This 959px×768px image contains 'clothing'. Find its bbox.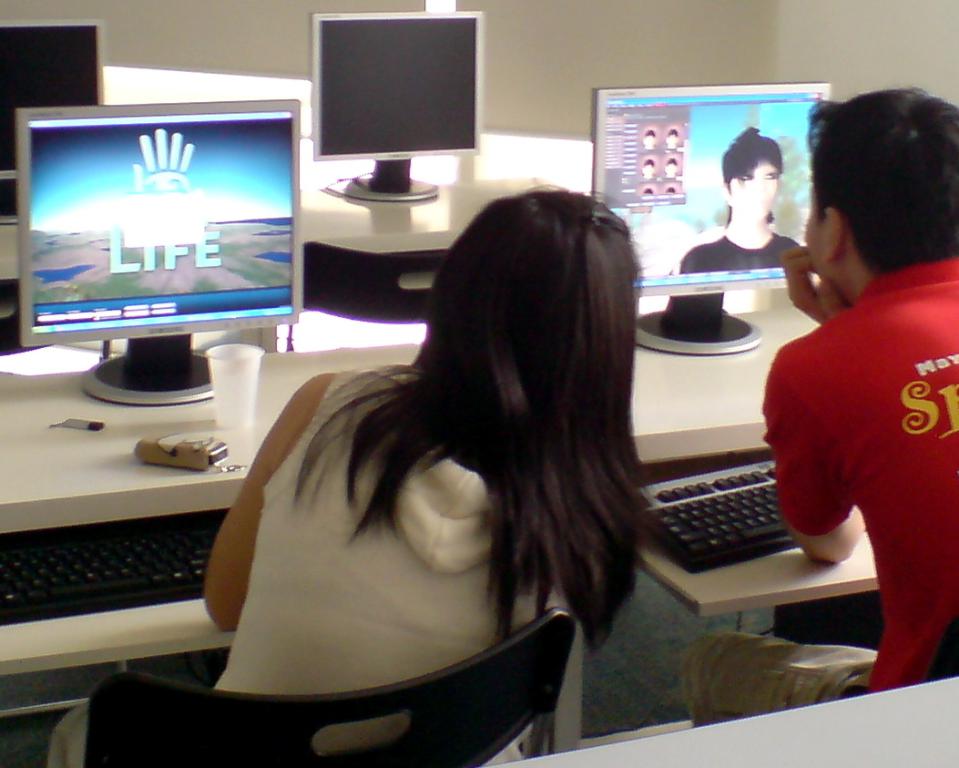
x1=774, y1=211, x2=952, y2=651.
